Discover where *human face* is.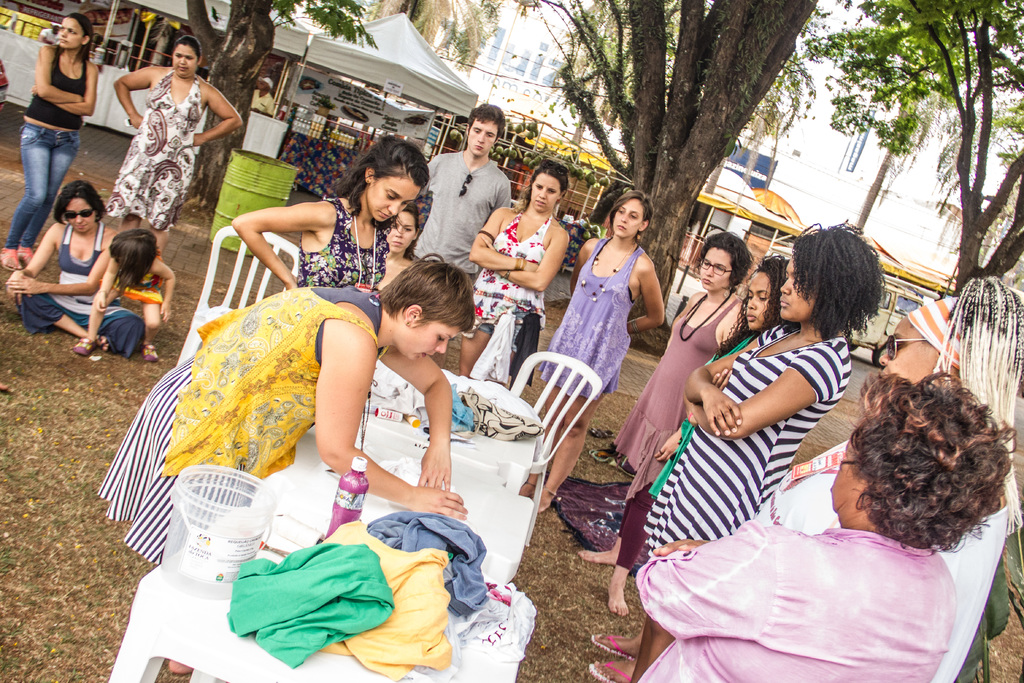
Discovered at {"x1": 877, "y1": 318, "x2": 943, "y2": 388}.
